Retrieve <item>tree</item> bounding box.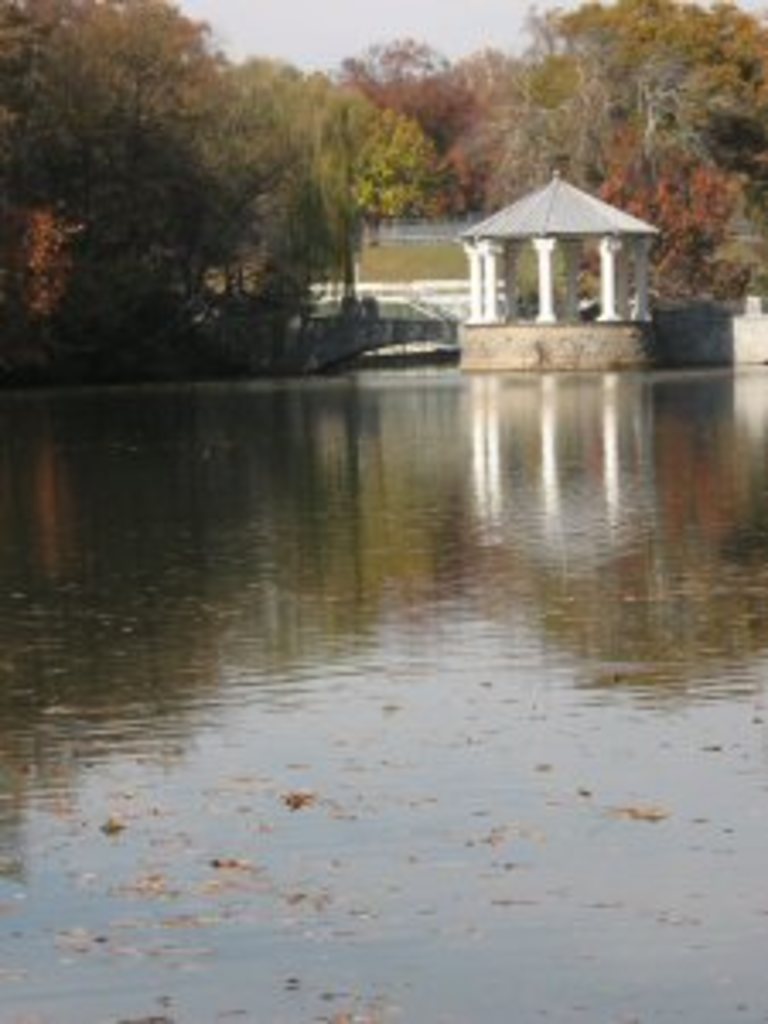
Bounding box: box=[133, 44, 375, 365].
